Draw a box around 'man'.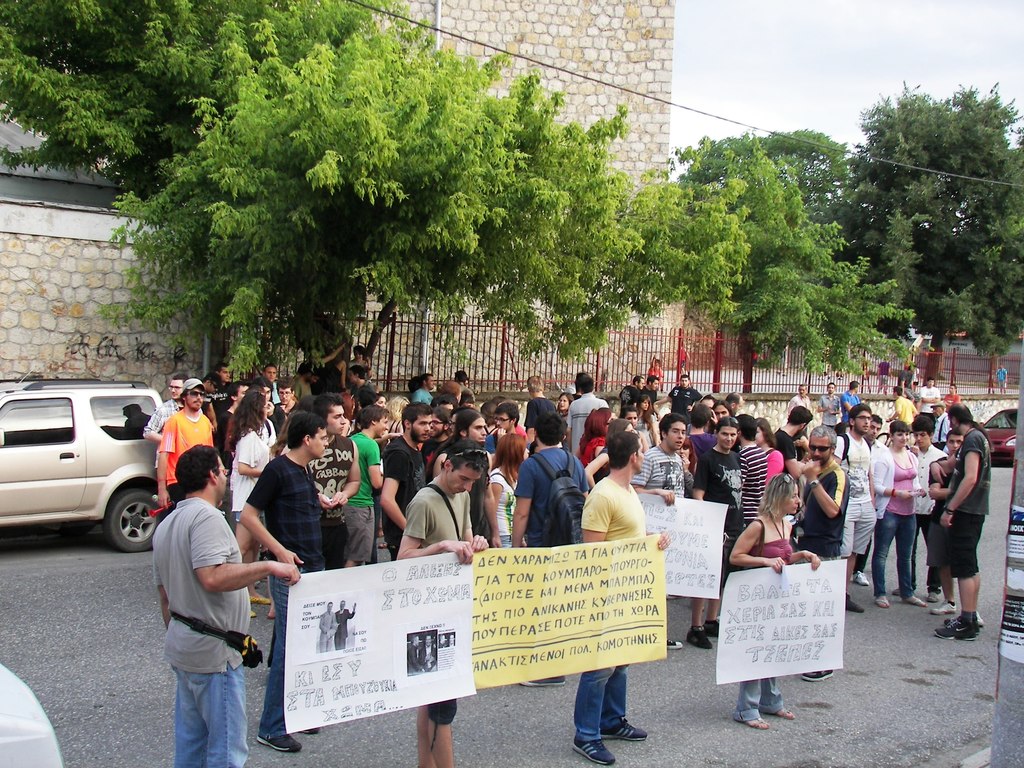
(left=397, top=440, right=488, bottom=767).
